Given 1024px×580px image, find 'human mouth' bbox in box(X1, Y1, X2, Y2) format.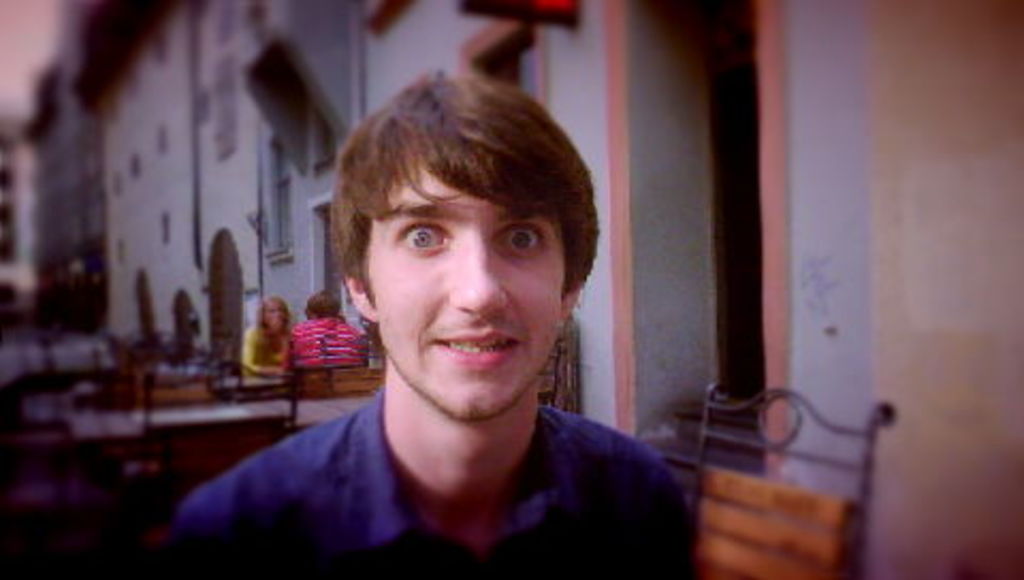
box(435, 326, 525, 369).
